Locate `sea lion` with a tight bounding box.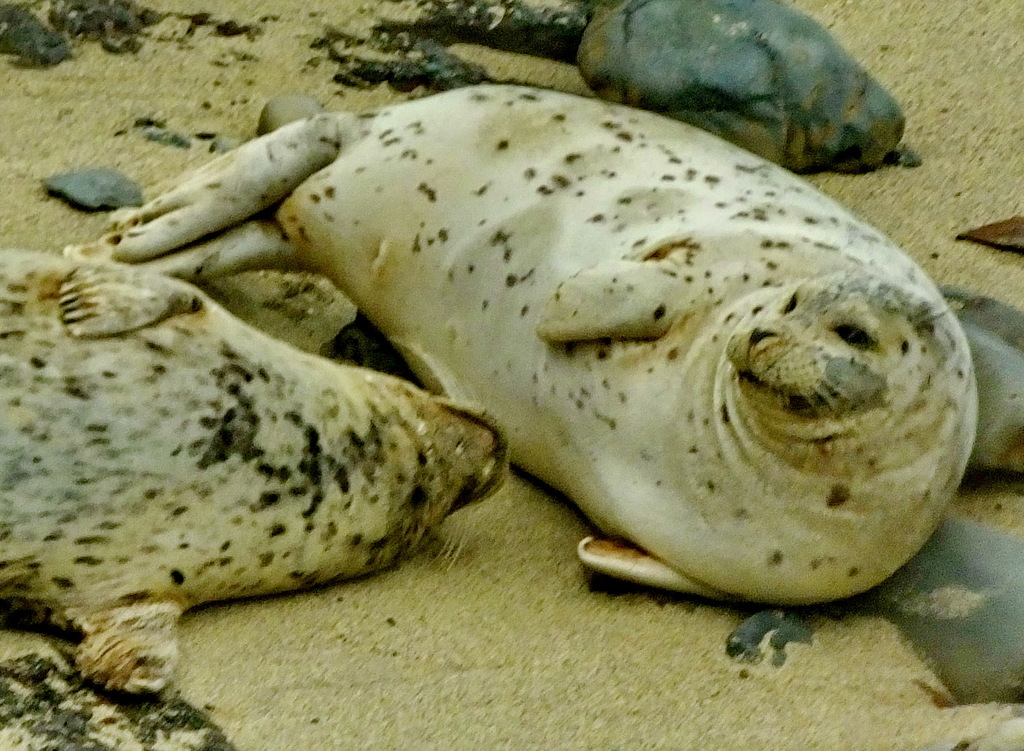
<box>91,87,975,606</box>.
